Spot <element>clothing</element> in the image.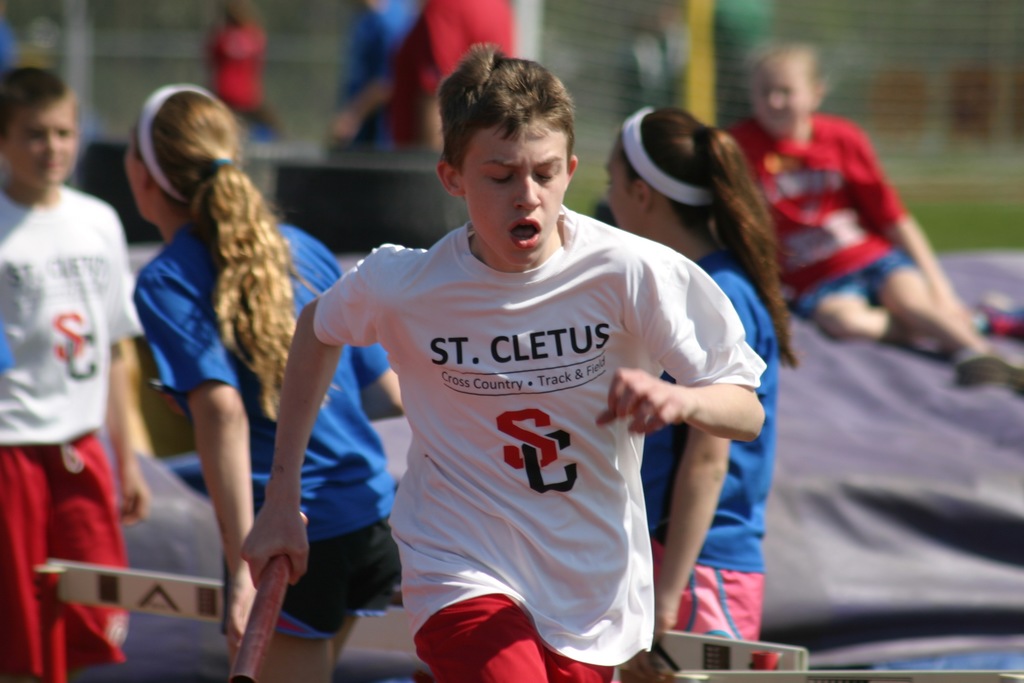
<element>clothing</element> found at 399:0:514:150.
